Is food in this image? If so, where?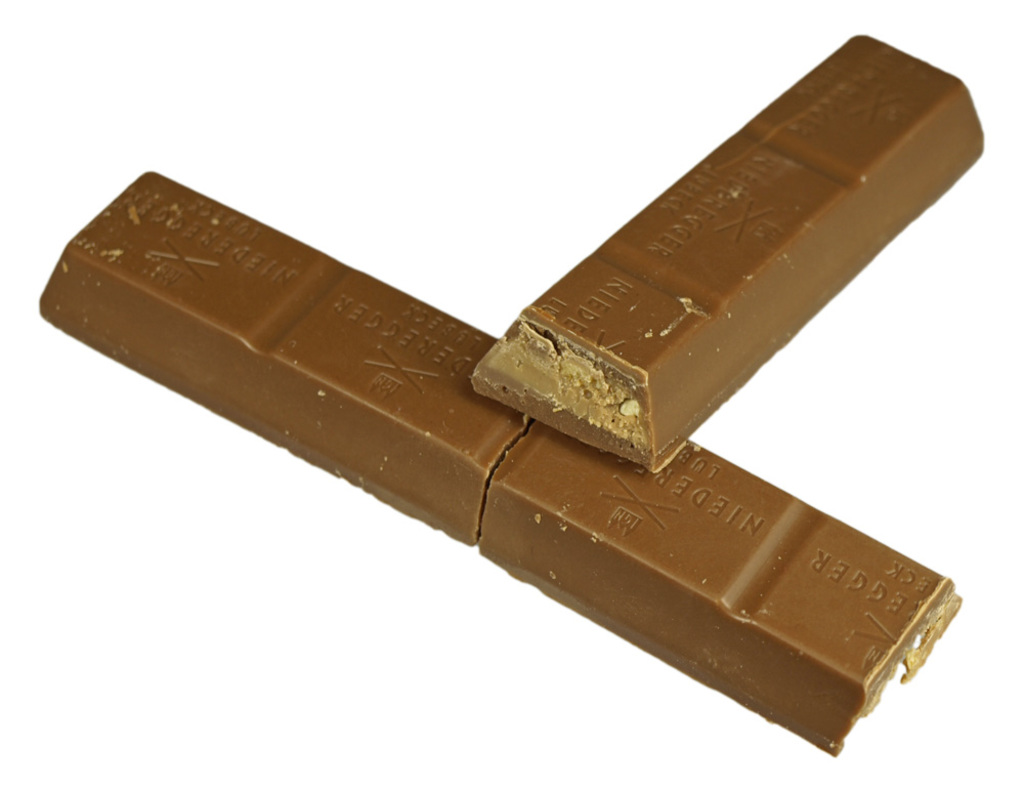
Yes, at x1=475 y1=38 x2=980 y2=469.
